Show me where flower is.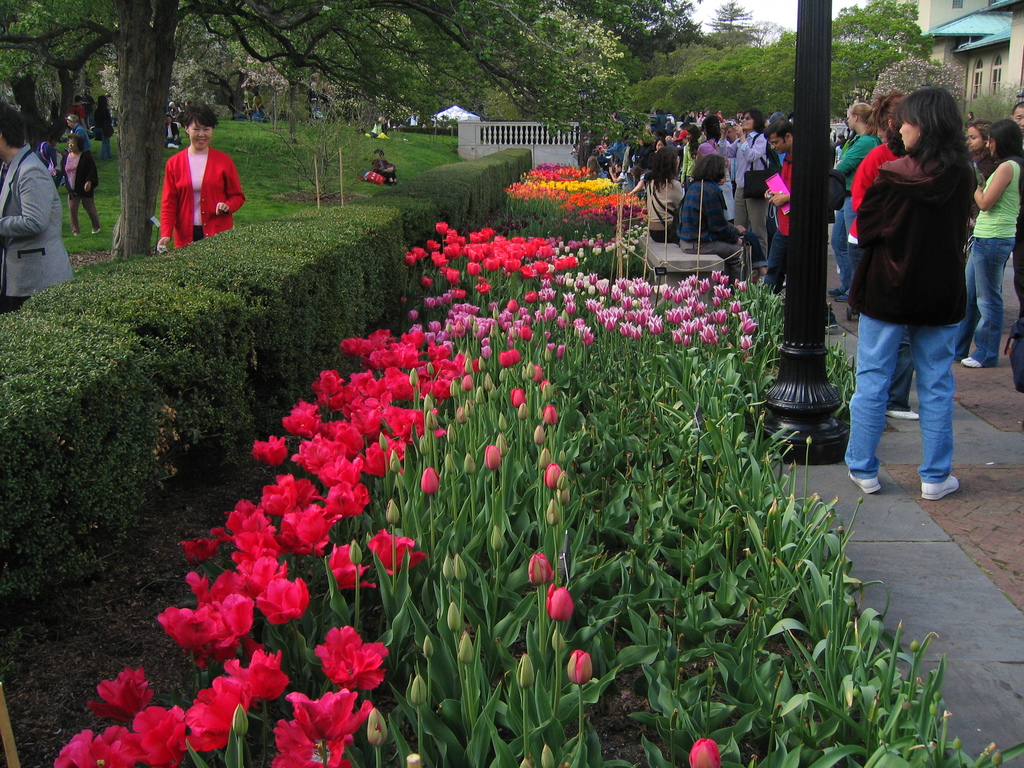
flower is at 497,346,520,369.
